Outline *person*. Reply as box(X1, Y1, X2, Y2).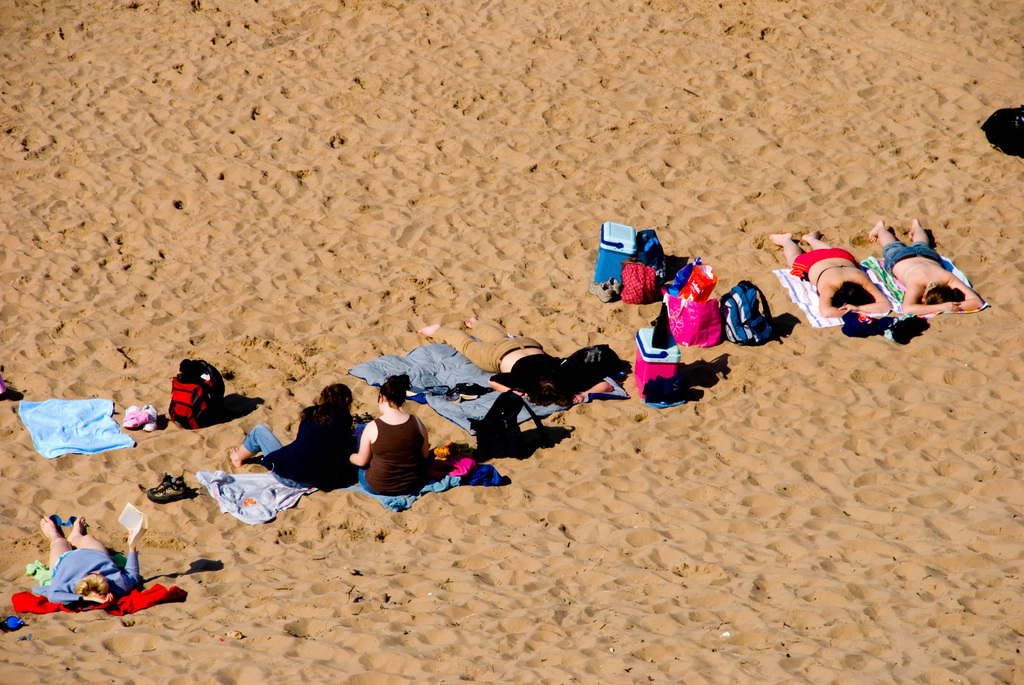
box(866, 217, 981, 312).
